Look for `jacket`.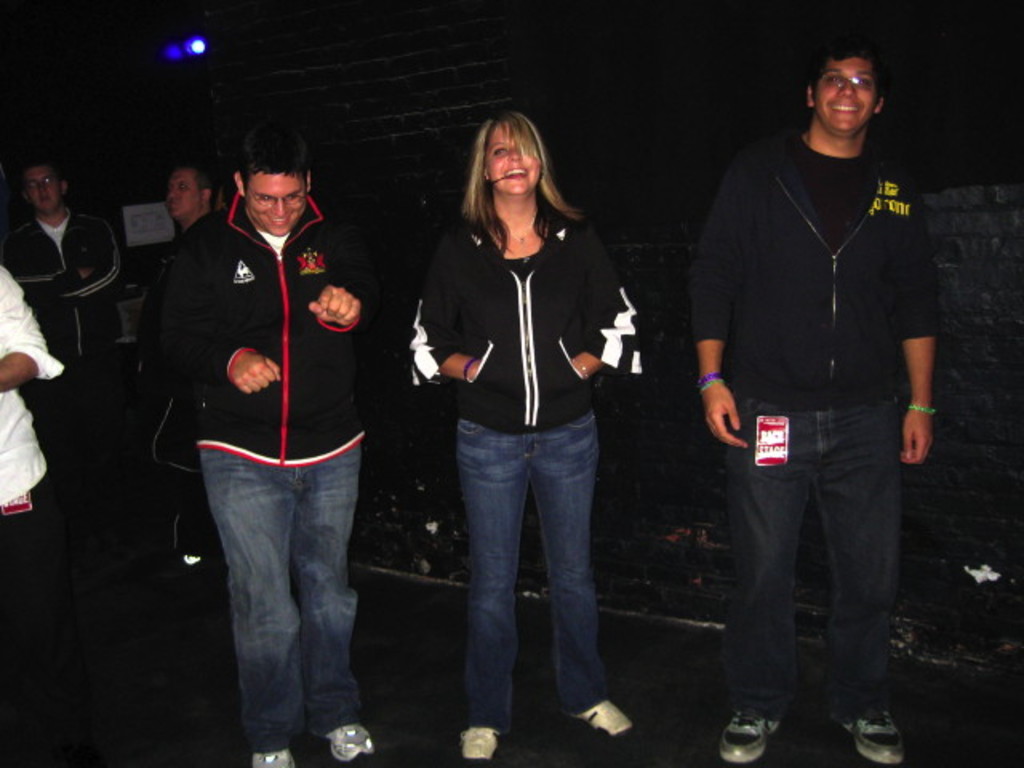
Found: 680, 125, 941, 411.
